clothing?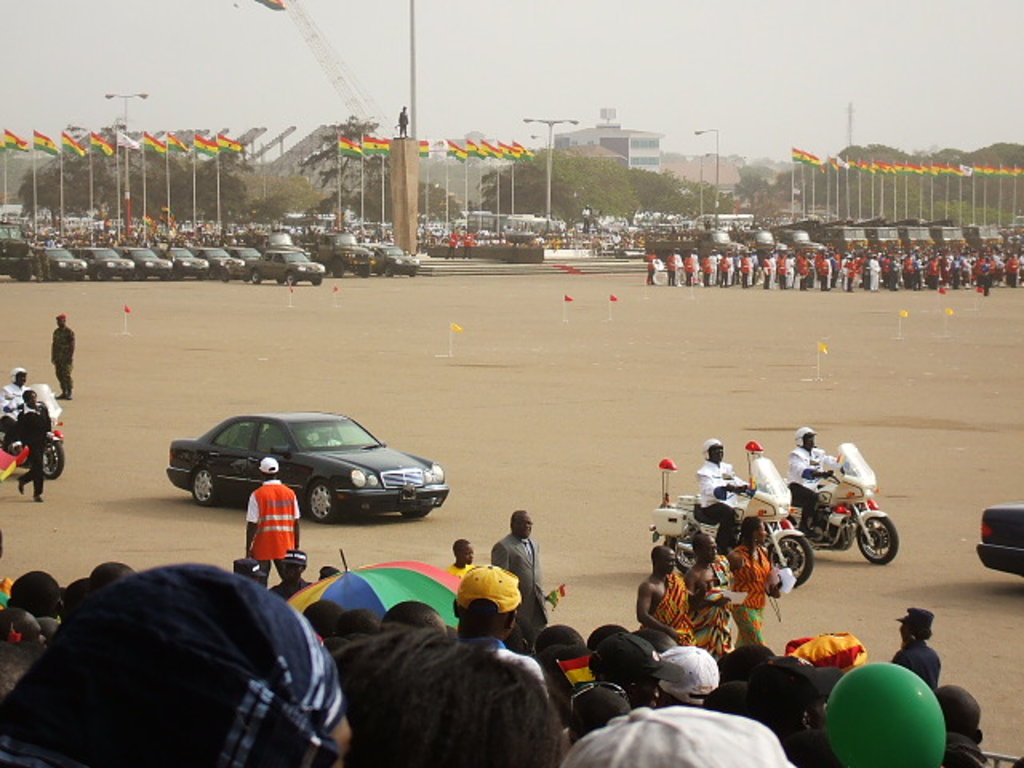
{"left": 491, "top": 530, "right": 552, "bottom": 645}
